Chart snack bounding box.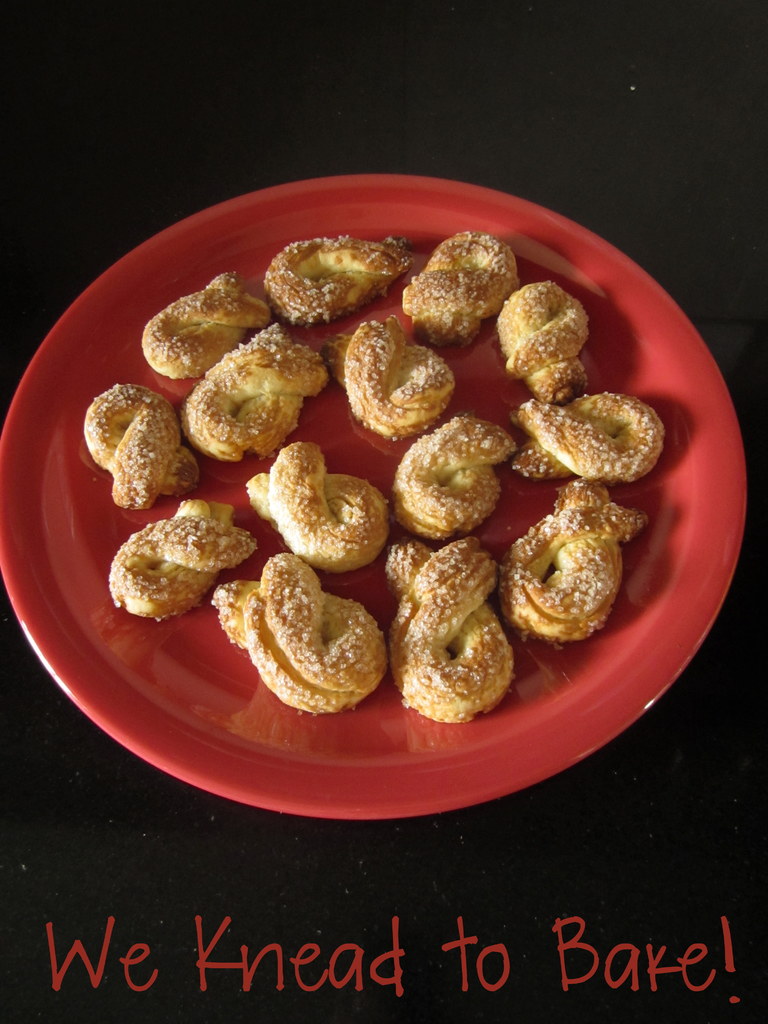
Charted: box(492, 278, 595, 398).
